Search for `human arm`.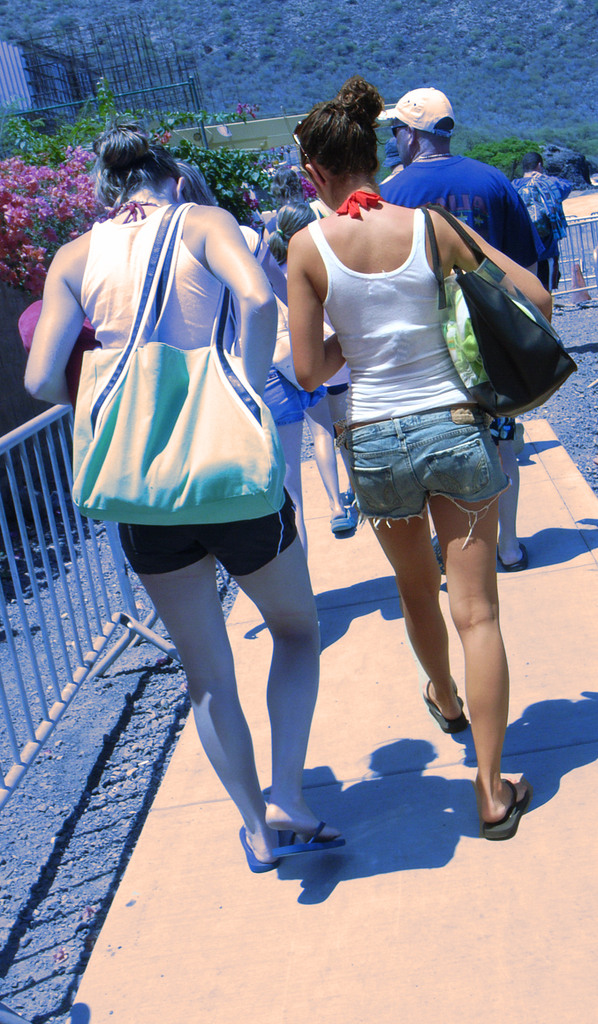
Found at l=446, t=200, r=565, b=378.
